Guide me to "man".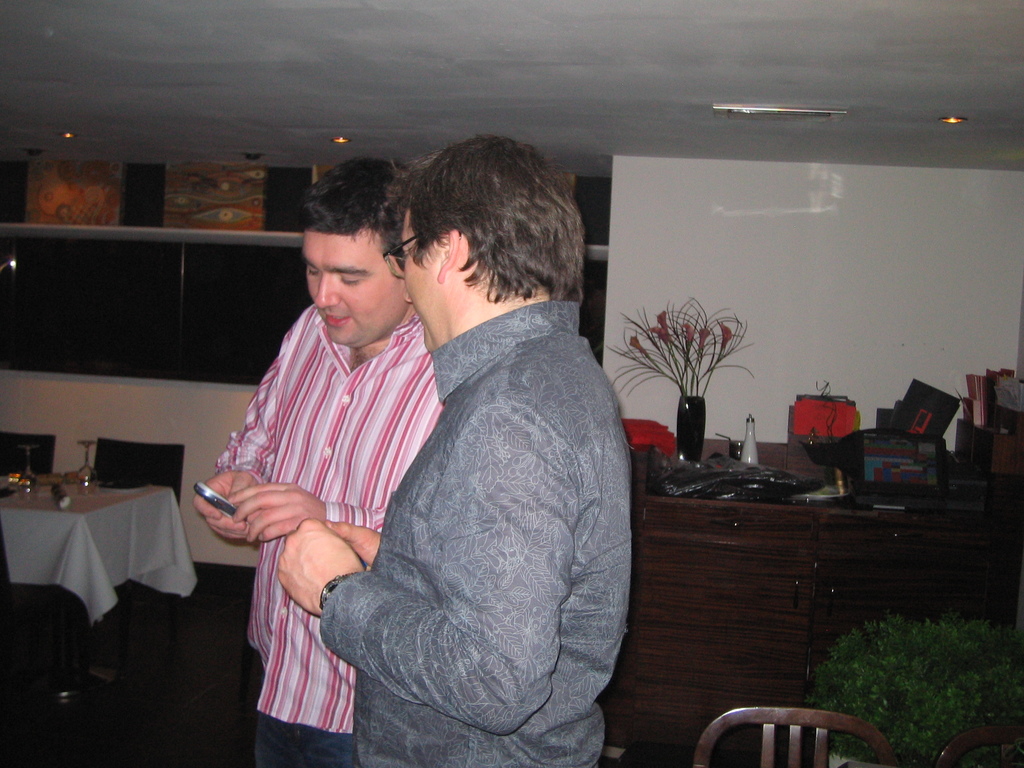
Guidance: <box>194,159,448,767</box>.
